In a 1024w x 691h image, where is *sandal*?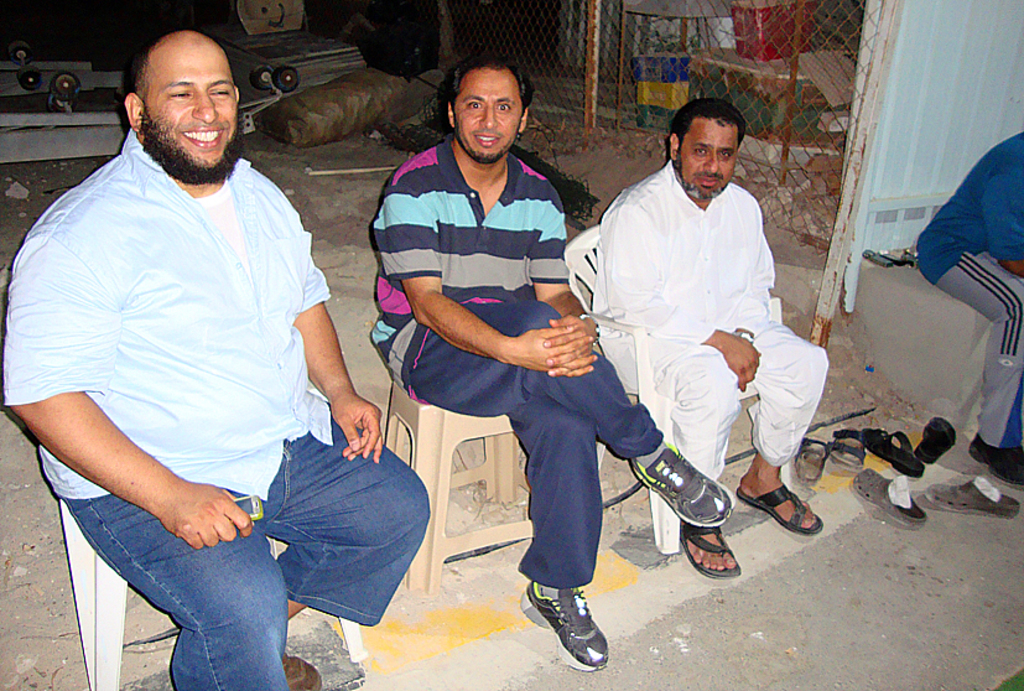
bbox=[831, 421, 874, 476].
